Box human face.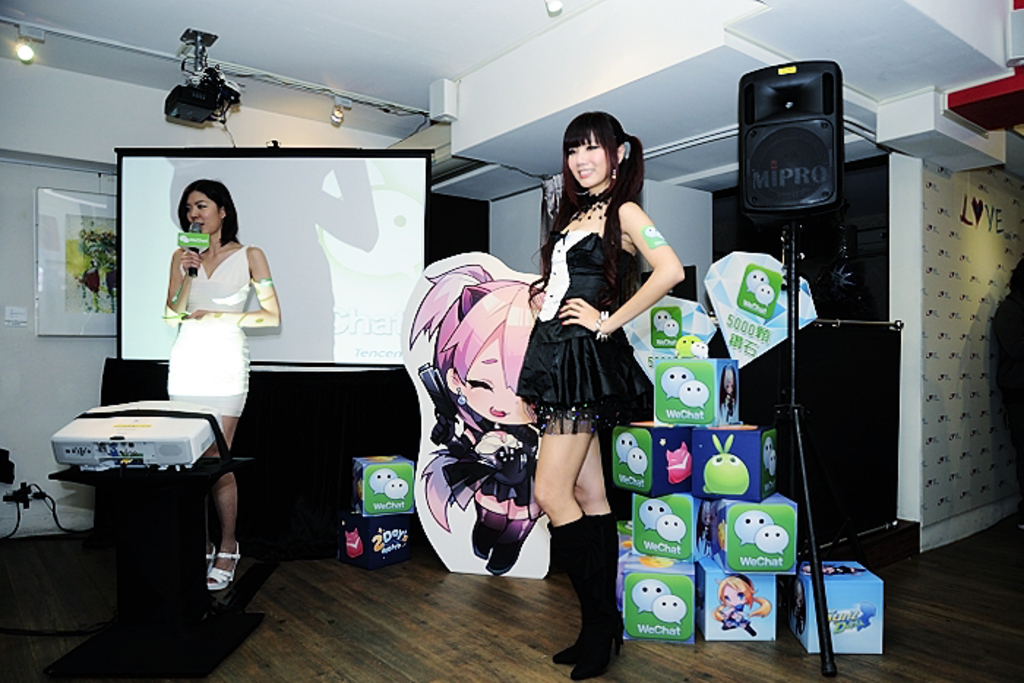
566,132,607,187.
